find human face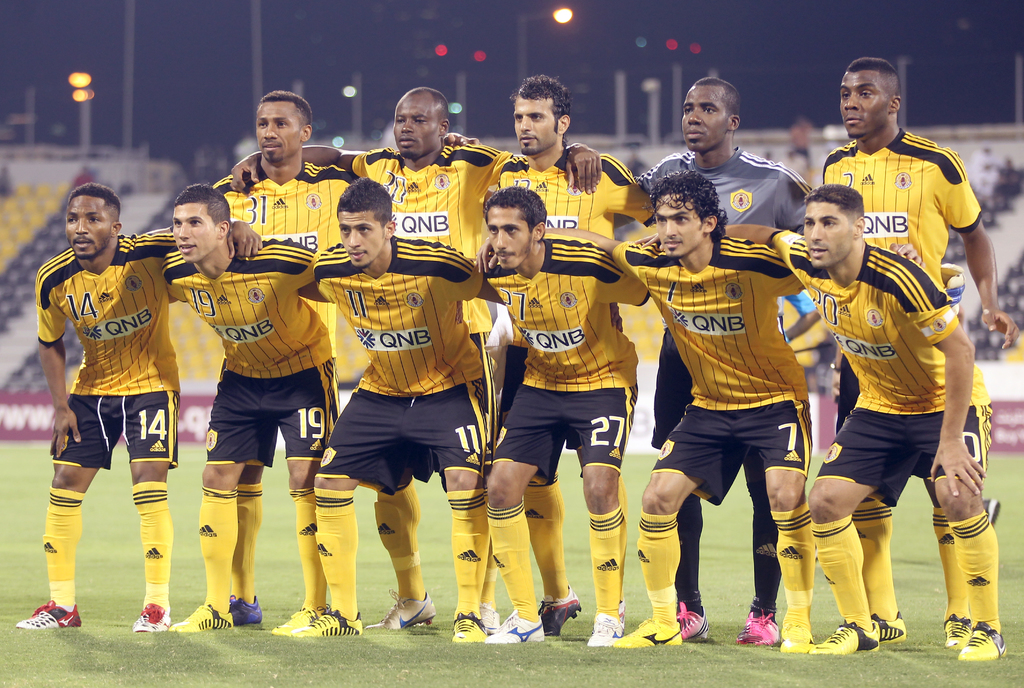
x1=394, y1=94, x2=436, y2=156
